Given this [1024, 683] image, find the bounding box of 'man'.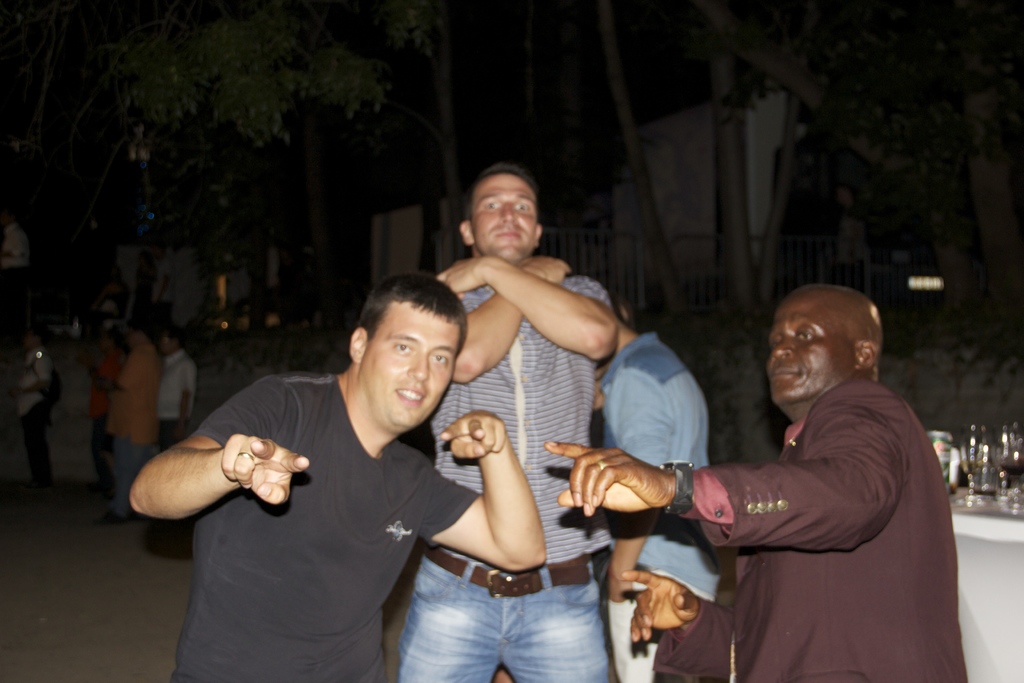
(10,325,72,491).
